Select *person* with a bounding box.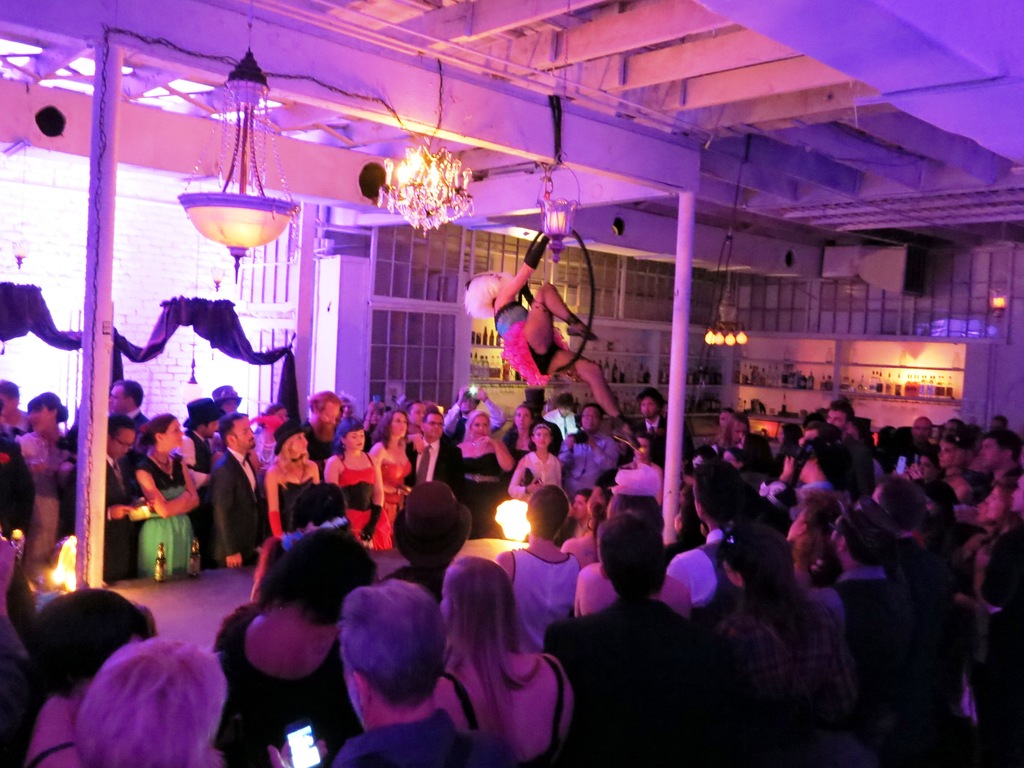
<region>175, 396, 231, 460</region>.
